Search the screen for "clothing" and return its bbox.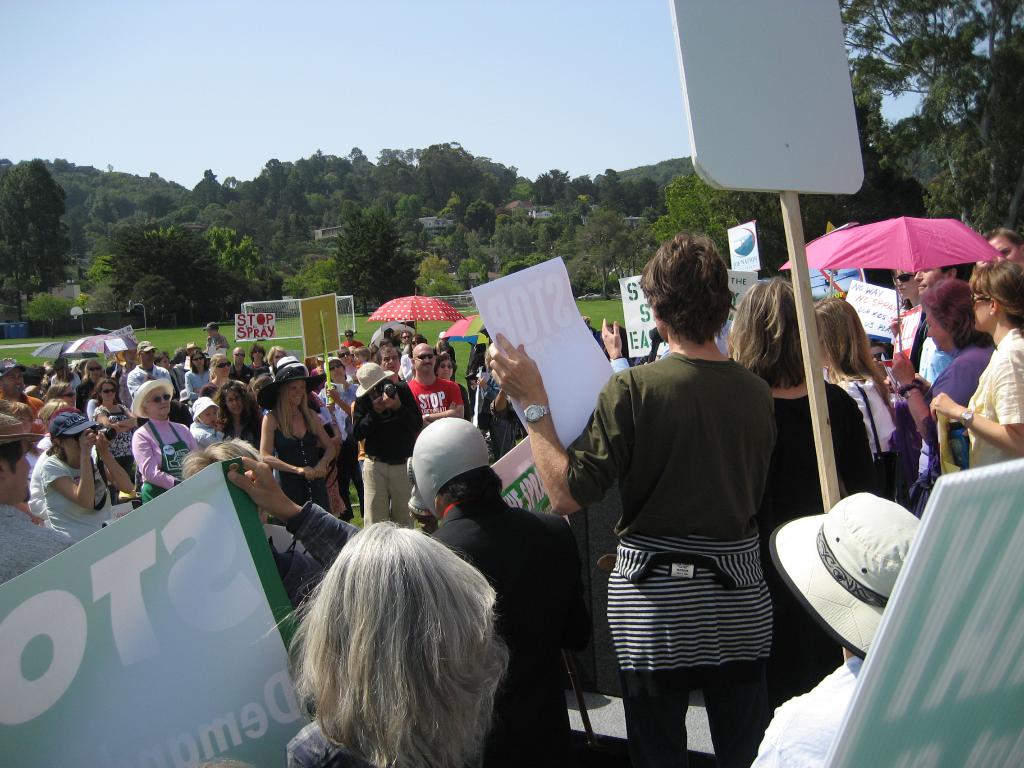
Found: region(764, 376, 867, 701).
